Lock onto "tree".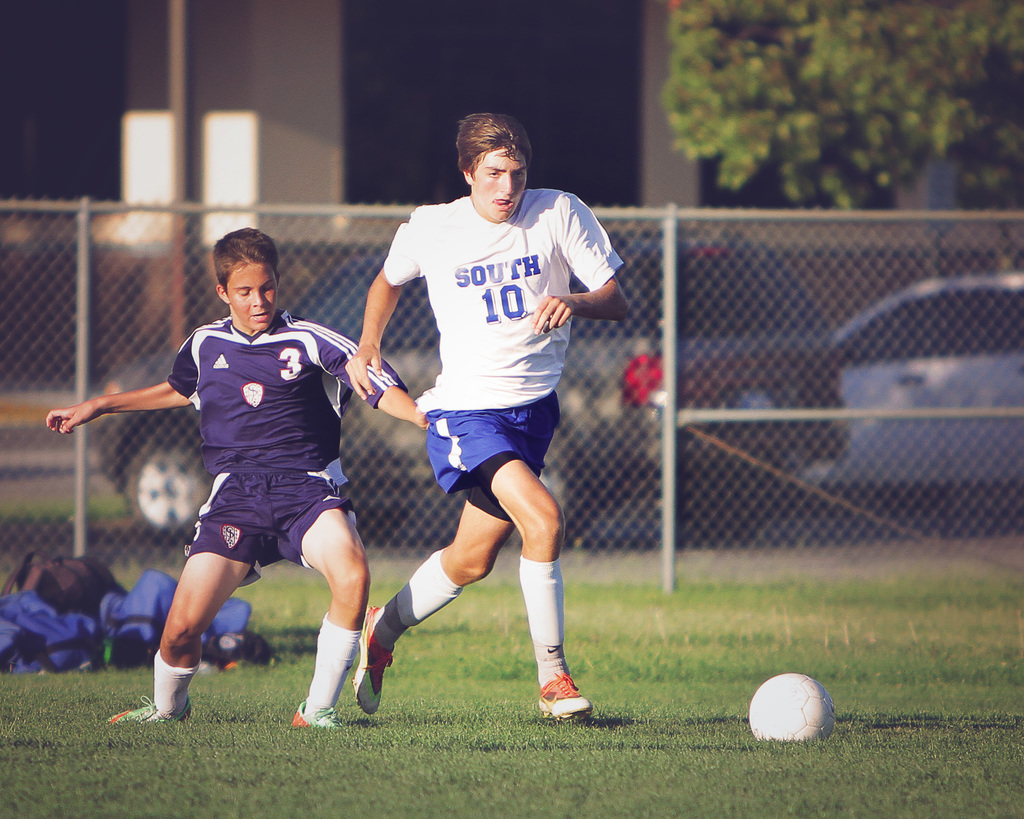
Locked: 659,0,1023,245.
